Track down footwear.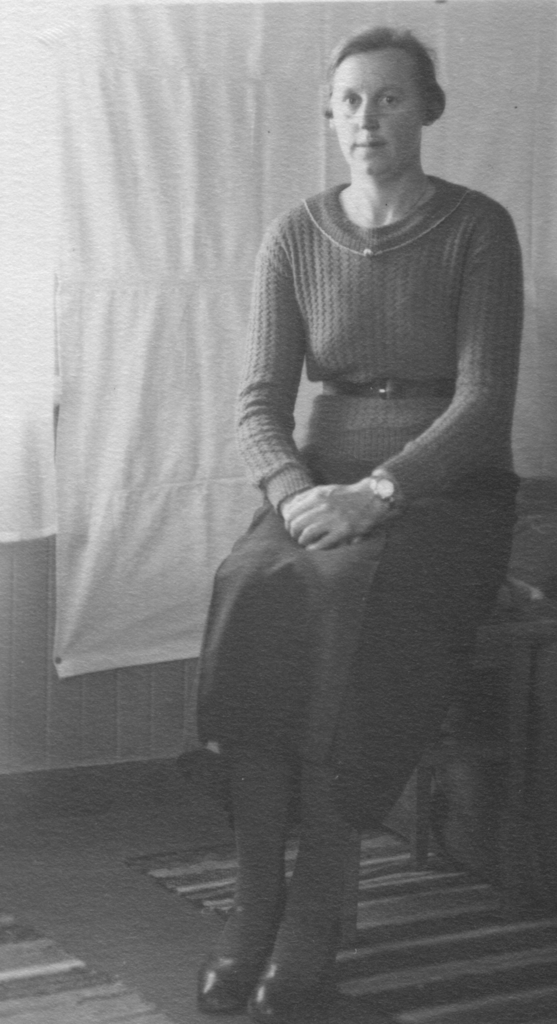
Tracked to box=[193, 886, 289, 1016].
